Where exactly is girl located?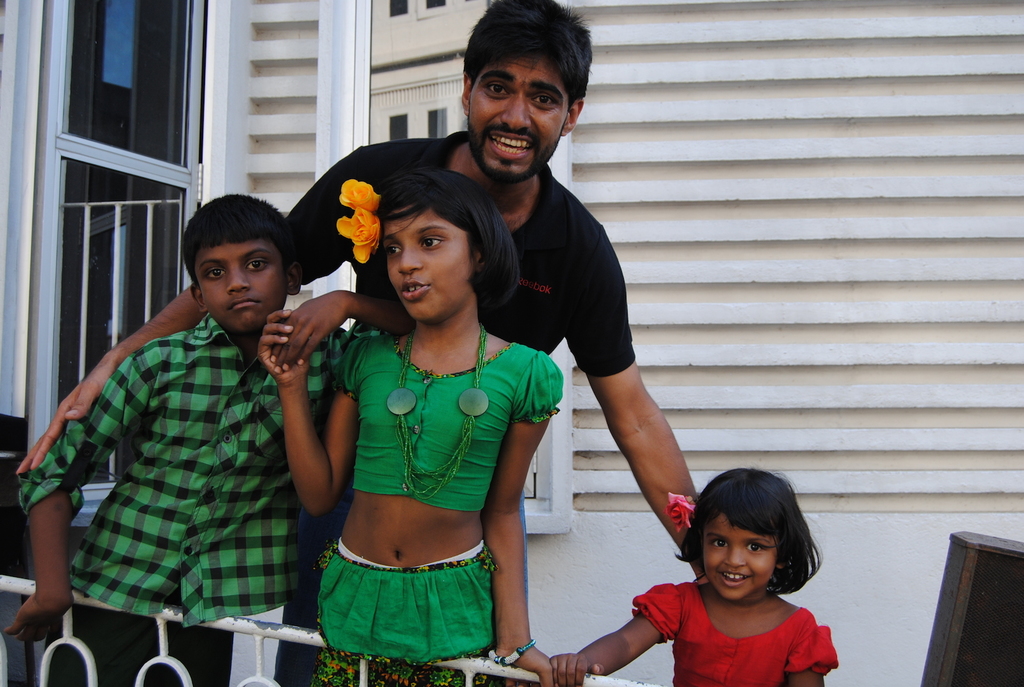
Its bounding box is bbox(554, 464, 835, 686).
